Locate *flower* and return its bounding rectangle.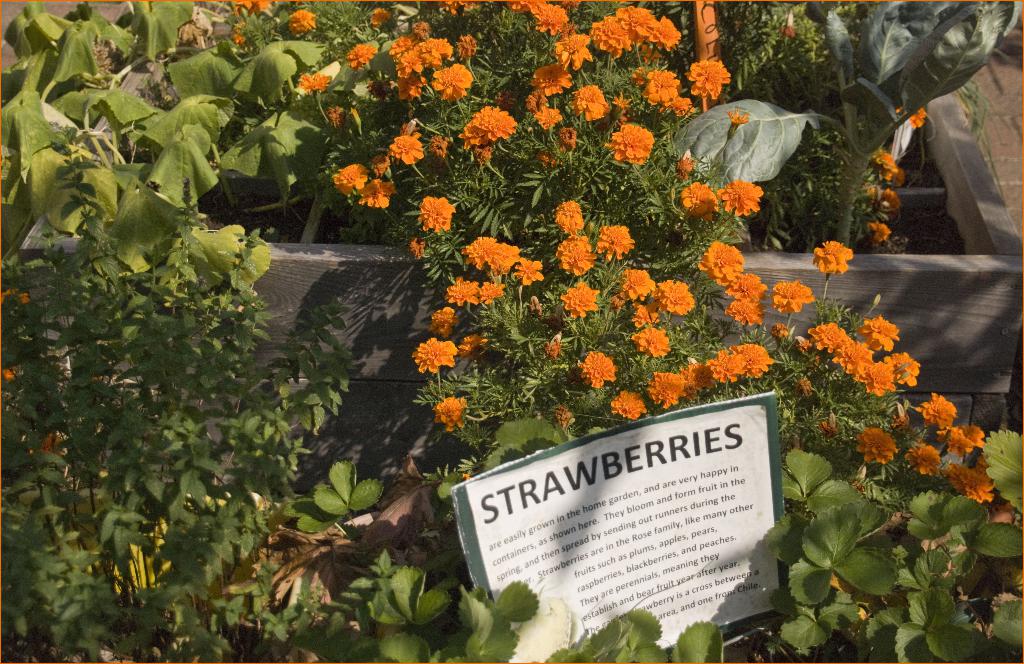
bbox(943, 464, 972, 494).
